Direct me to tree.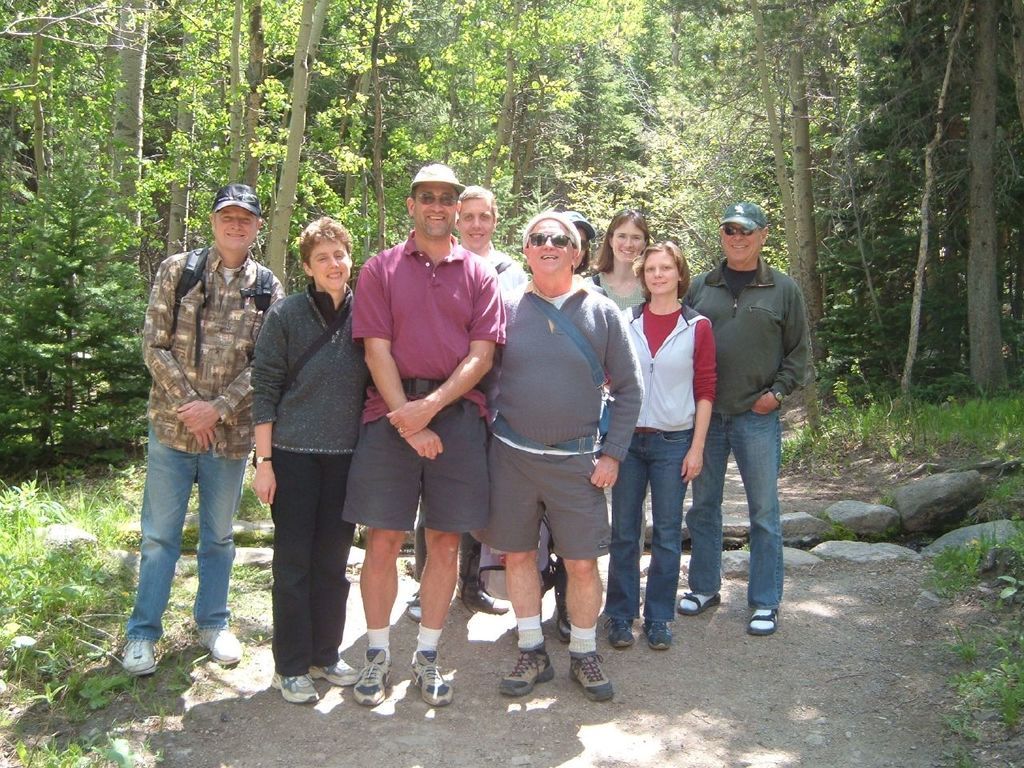
Direction: bbox=[947, 0, 1023, 411].
